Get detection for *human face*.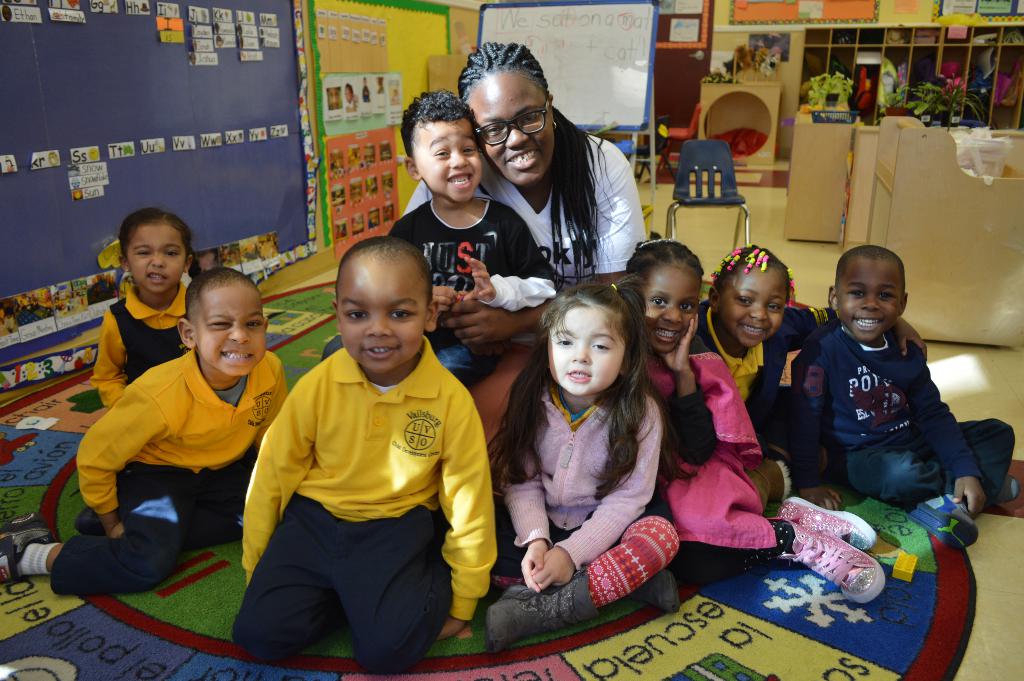
Detection: bbox=[719, 272, 790, 346].
